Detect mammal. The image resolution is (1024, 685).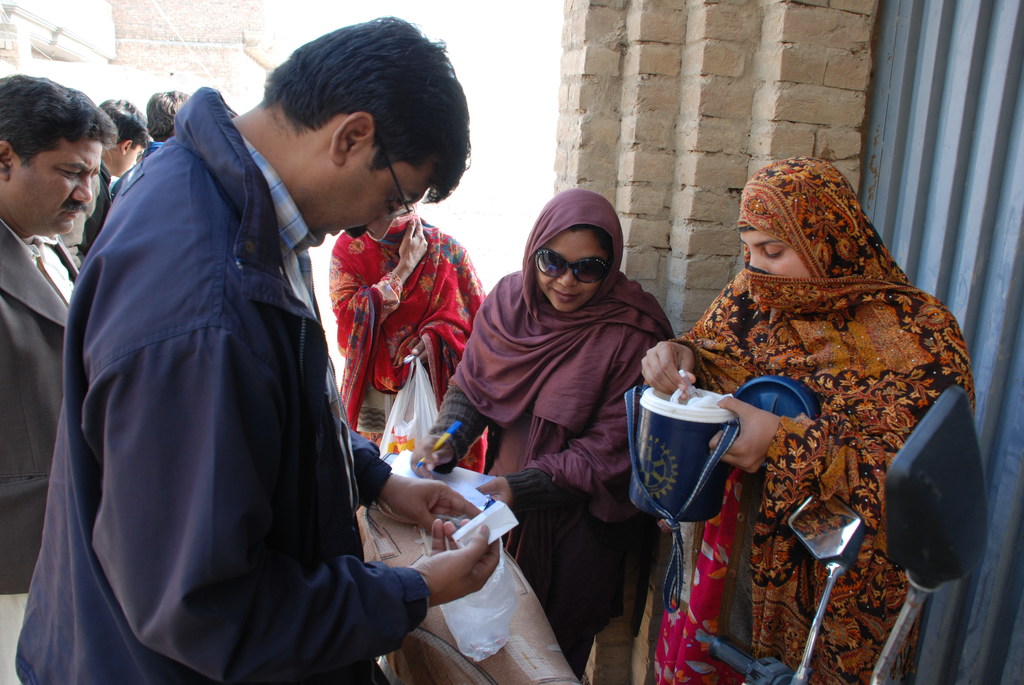
x1=326 y1=197 x2=490 y2=474.
